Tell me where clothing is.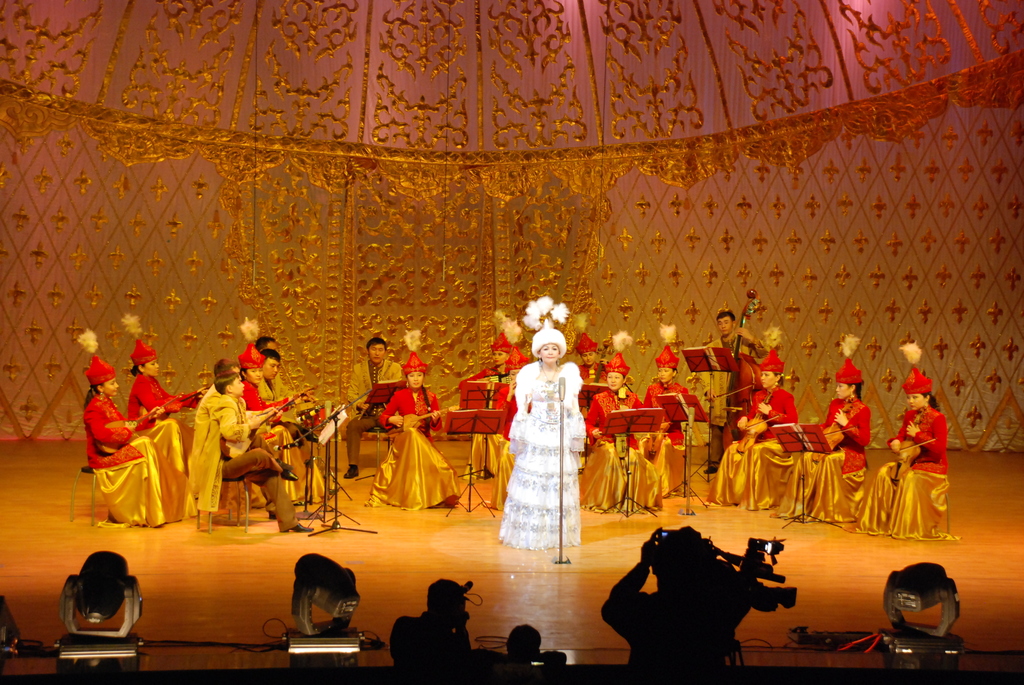
clothing is at (121, 378, 198, 471).
